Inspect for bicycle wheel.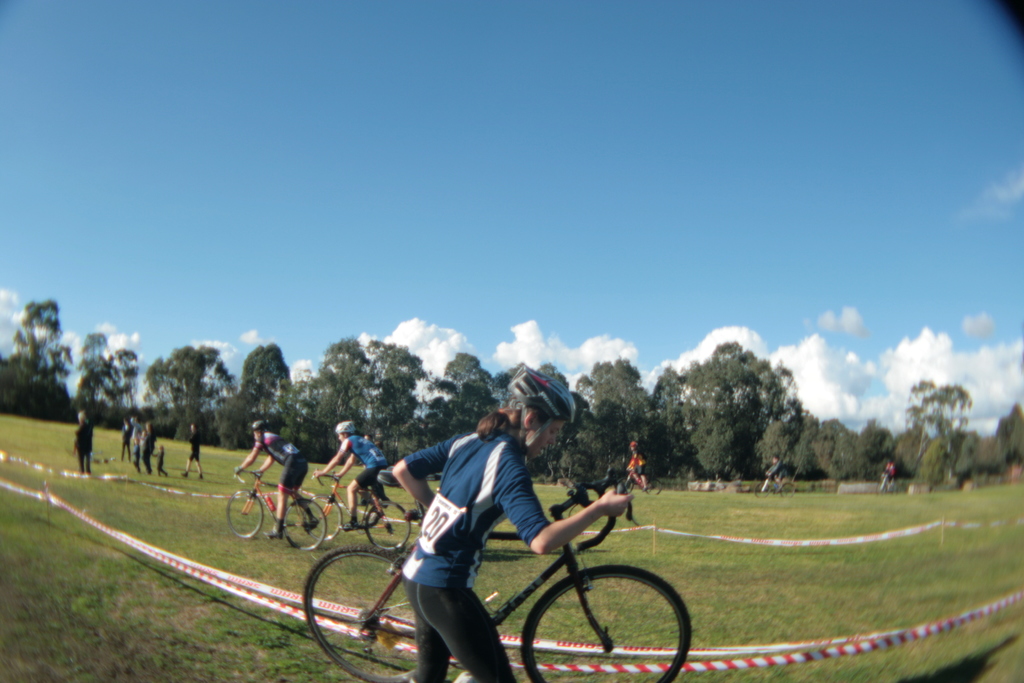
Inspection: (left=312, top=547, right=467, bottom=682).
